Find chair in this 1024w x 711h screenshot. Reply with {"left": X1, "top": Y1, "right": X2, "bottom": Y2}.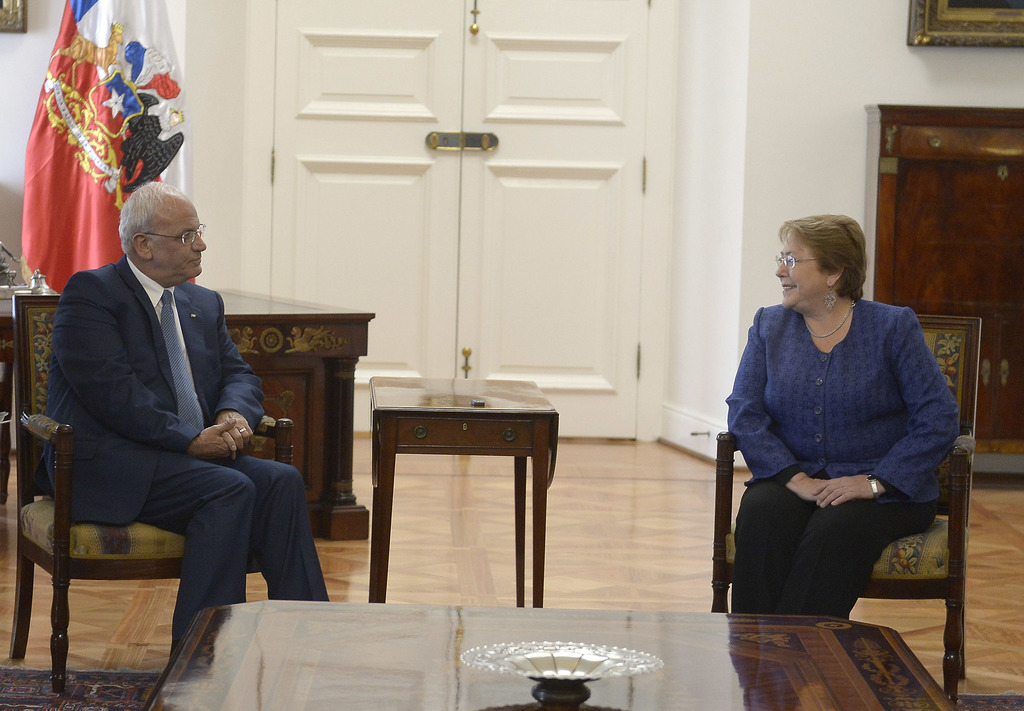
{"left": 699, "top": 323, "right": 984, "bottom": 680}.
